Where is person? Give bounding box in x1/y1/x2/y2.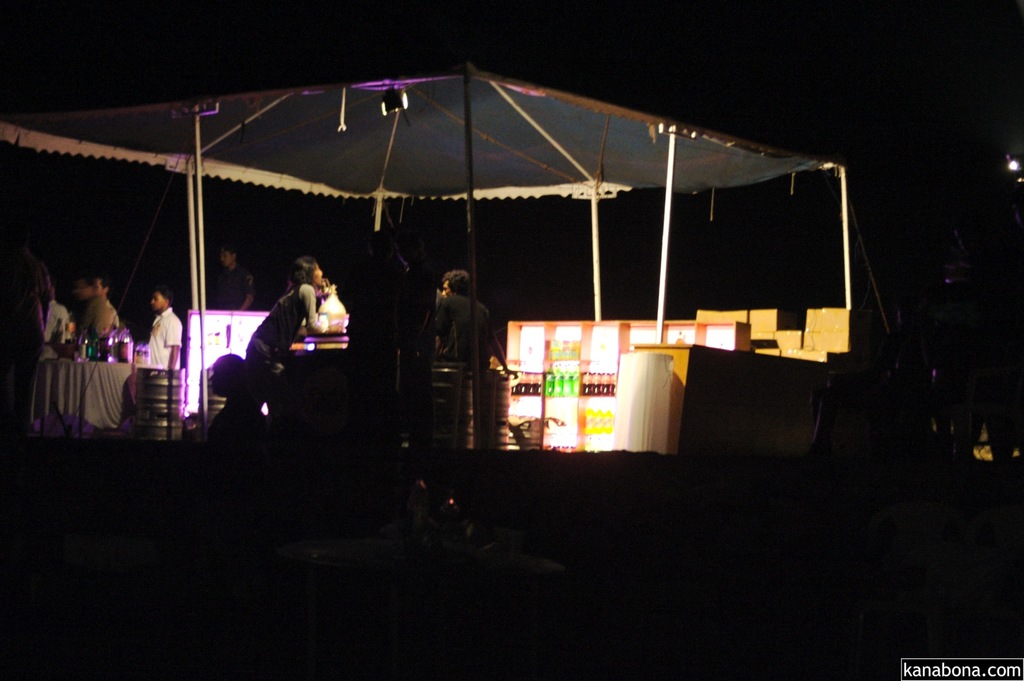
435/271/518/454.
